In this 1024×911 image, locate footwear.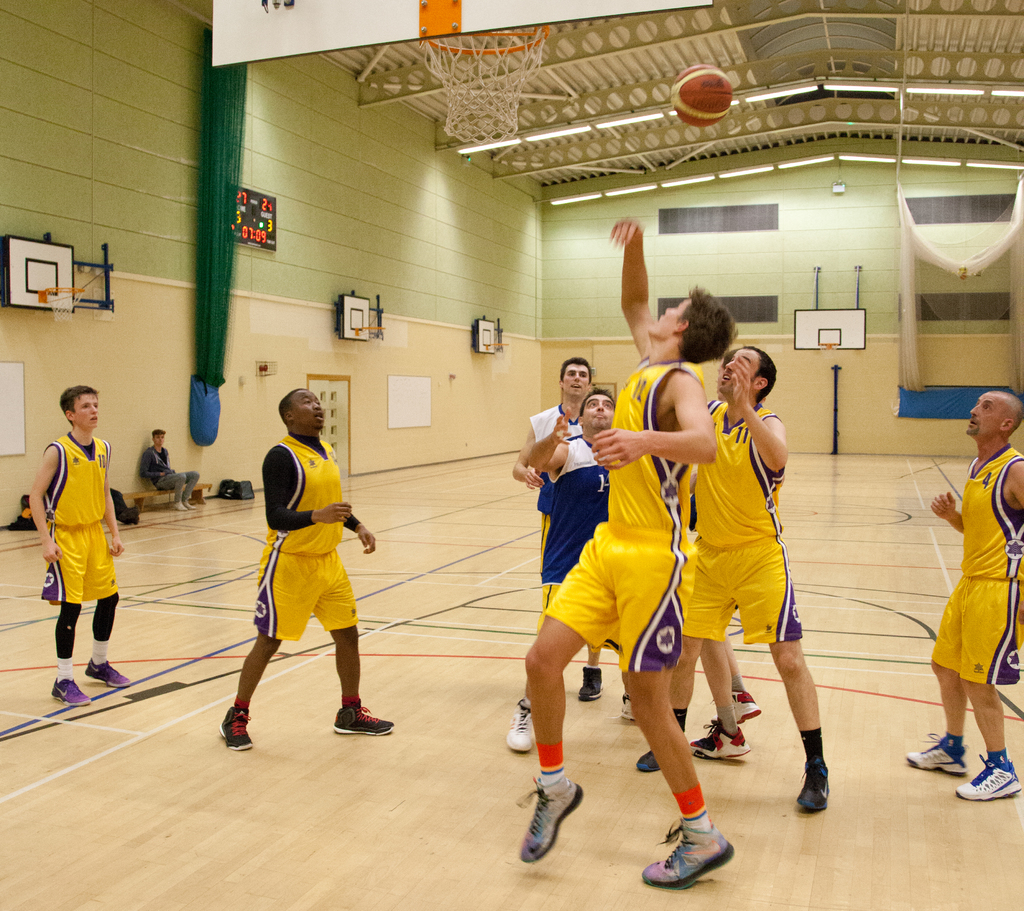
Bounding box: rect(128, 502, 140, 523).
